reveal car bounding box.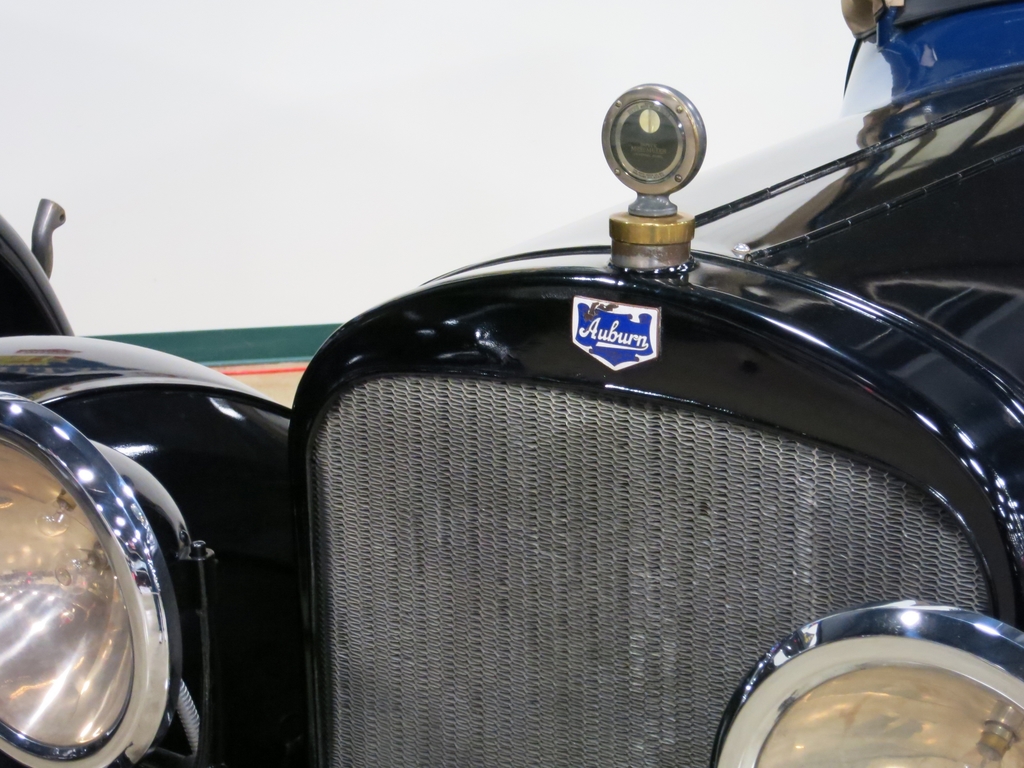
Revealed: 40, 34, 1000, 767.
